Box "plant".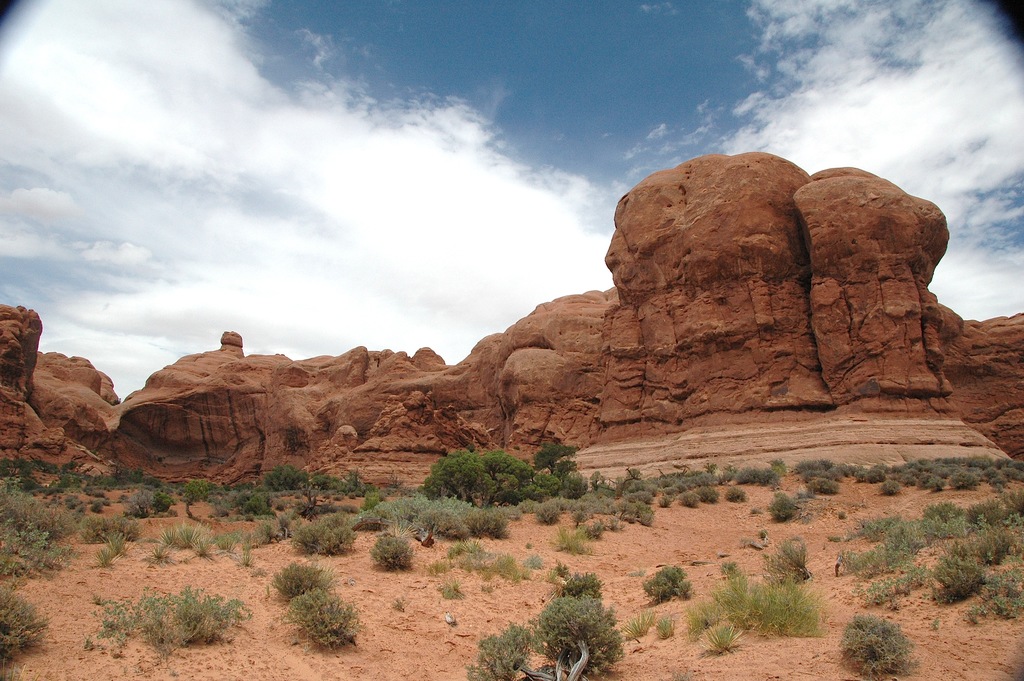
678 479 688 490.
